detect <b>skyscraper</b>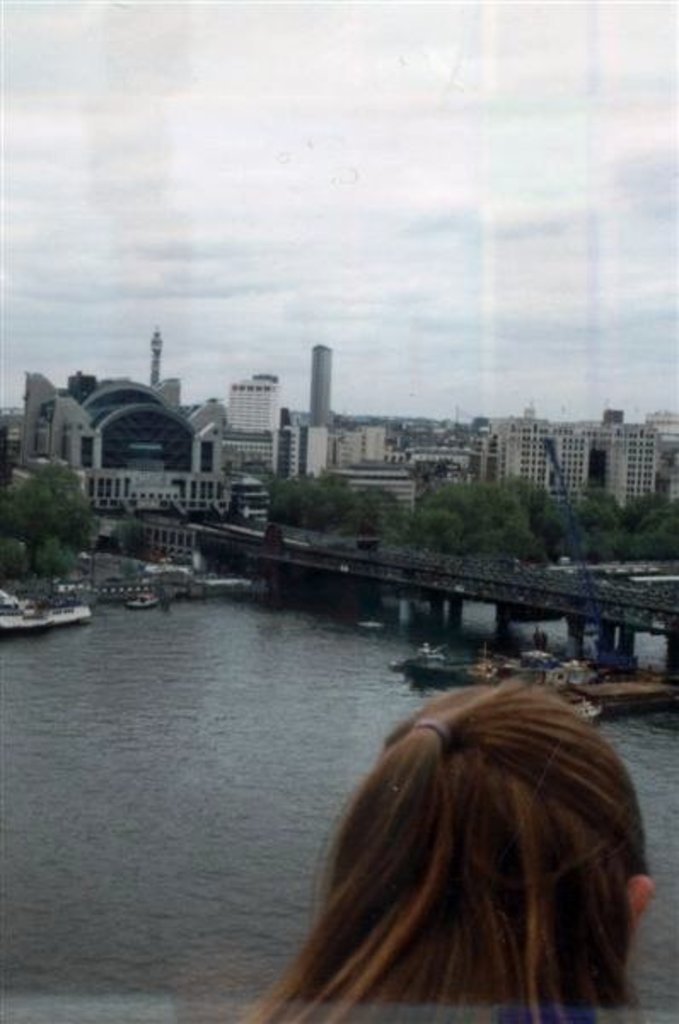
box(143, 323, 162, 389)
